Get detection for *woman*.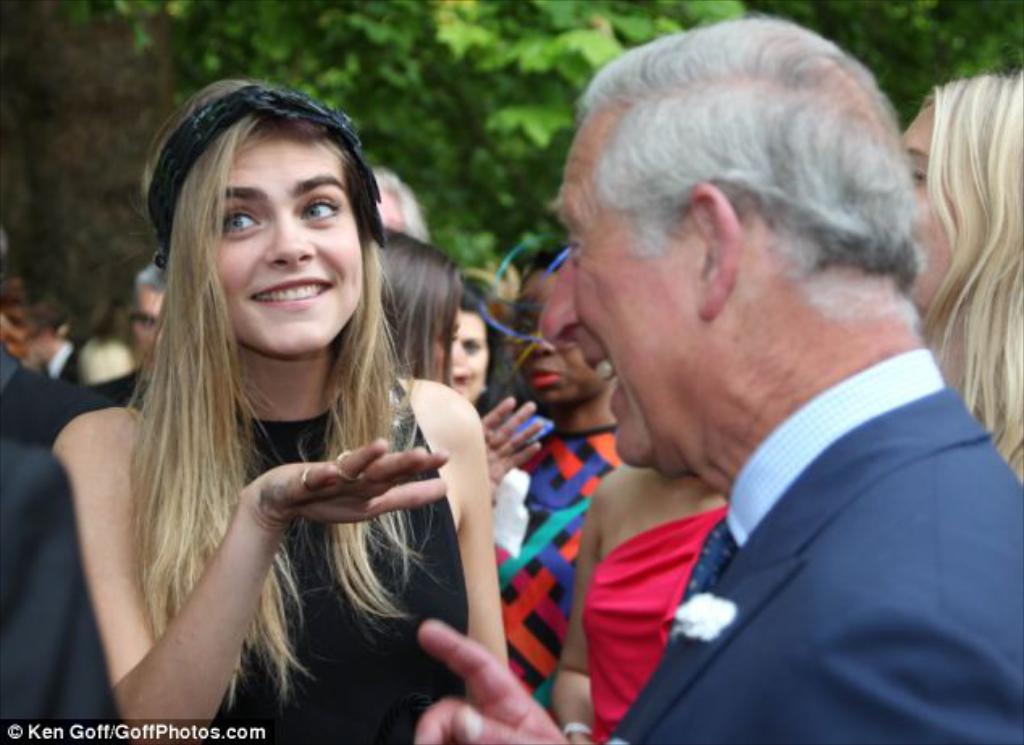
Detection: locate(556, 461, 740, 743).
